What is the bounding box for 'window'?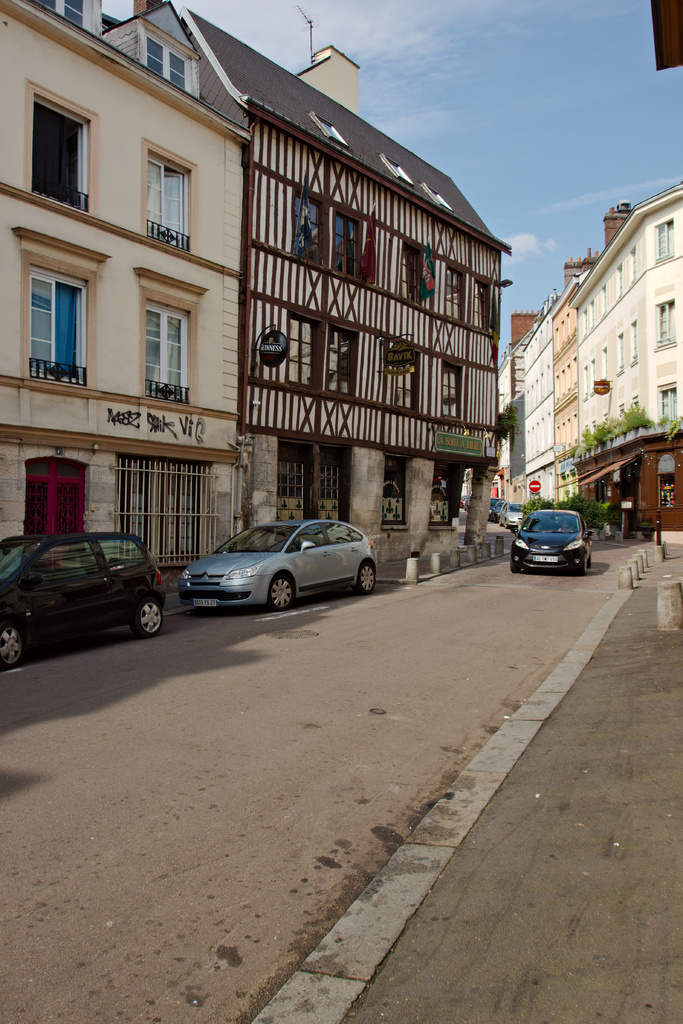
[left=580, top=362, right=586, bottom=401].
